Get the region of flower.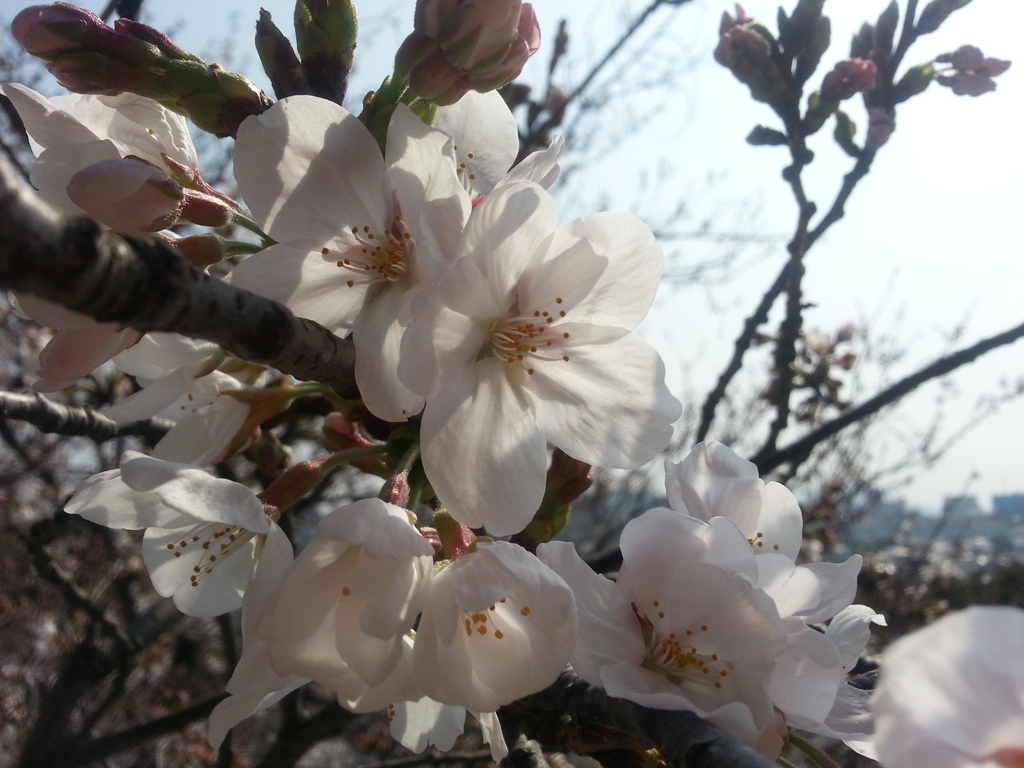
{"left": 256, "top": 500, "right": 427, "bottom": 712}.
